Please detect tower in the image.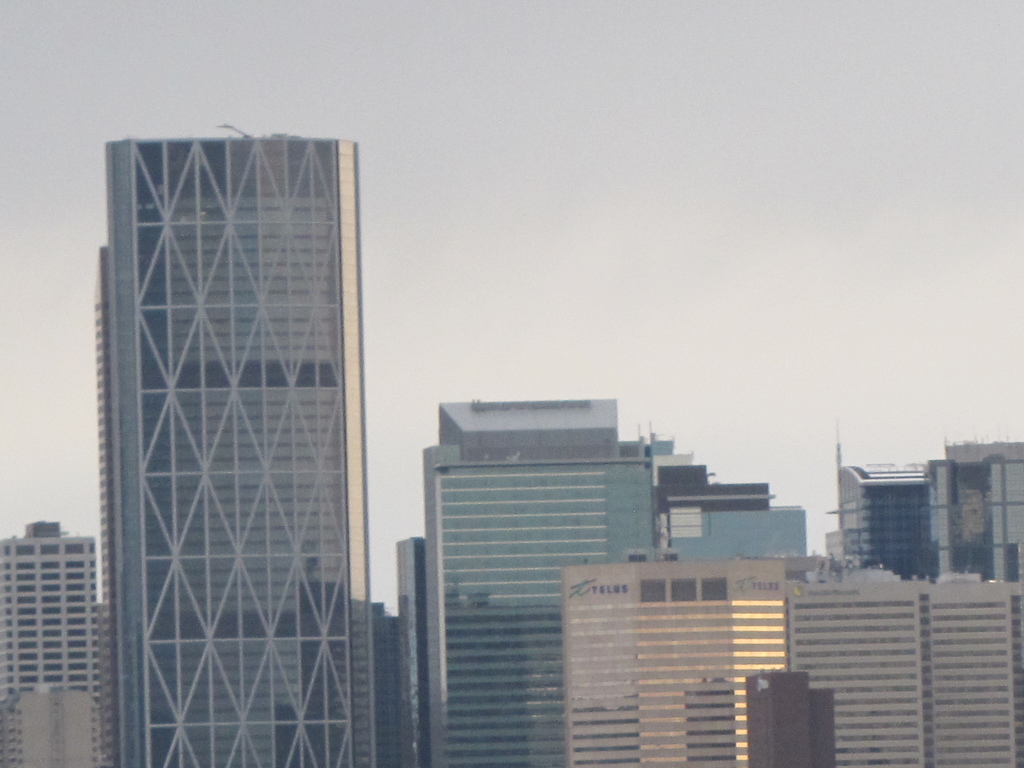
(x1=423, y1=390, x2=654, y2=767).
